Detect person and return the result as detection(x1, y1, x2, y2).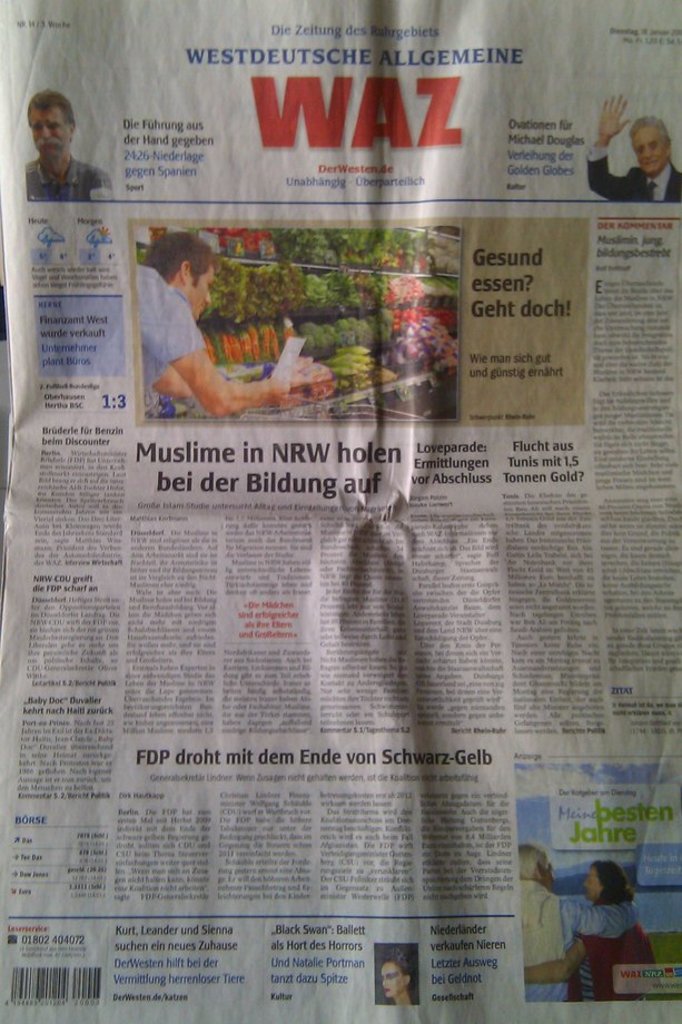
detection(513, 839, 646, 1002).
